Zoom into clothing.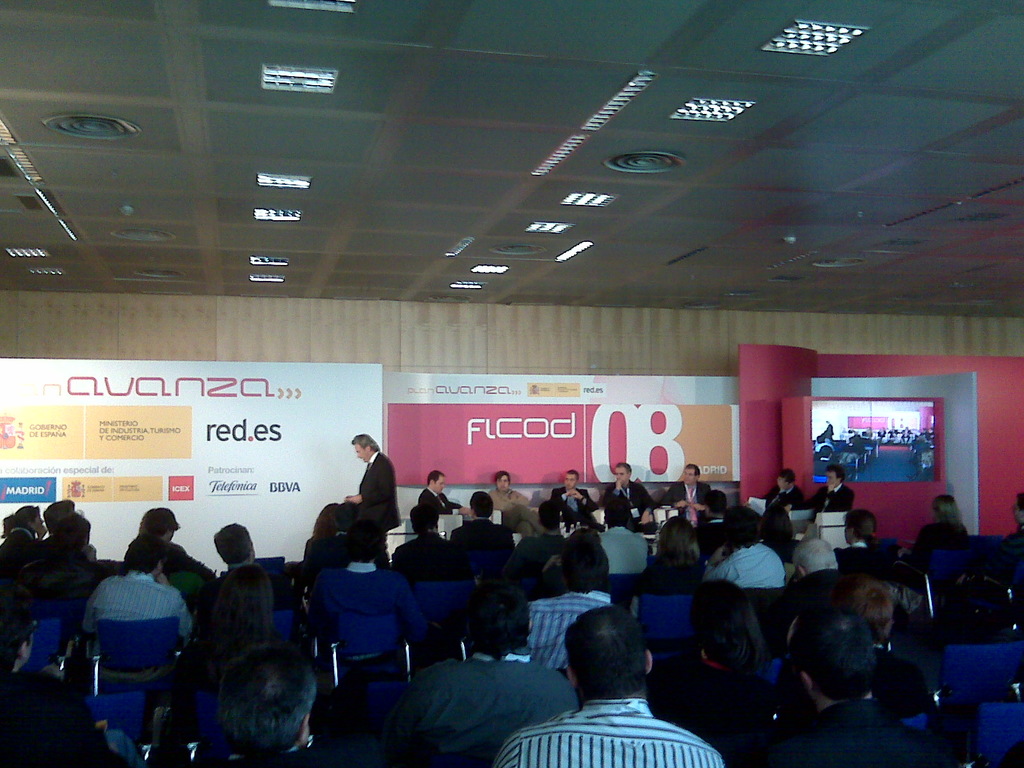
Zoom target: 1002/525/1023/553.
